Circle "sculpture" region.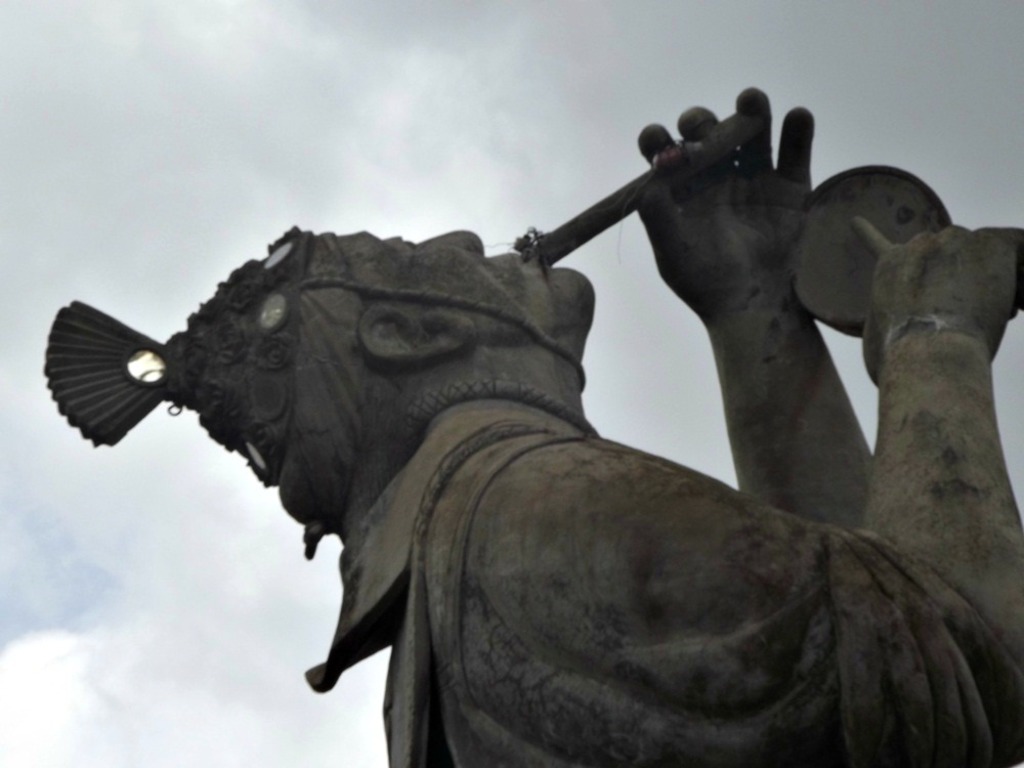
Region: [85, 80, 1023, 767].
